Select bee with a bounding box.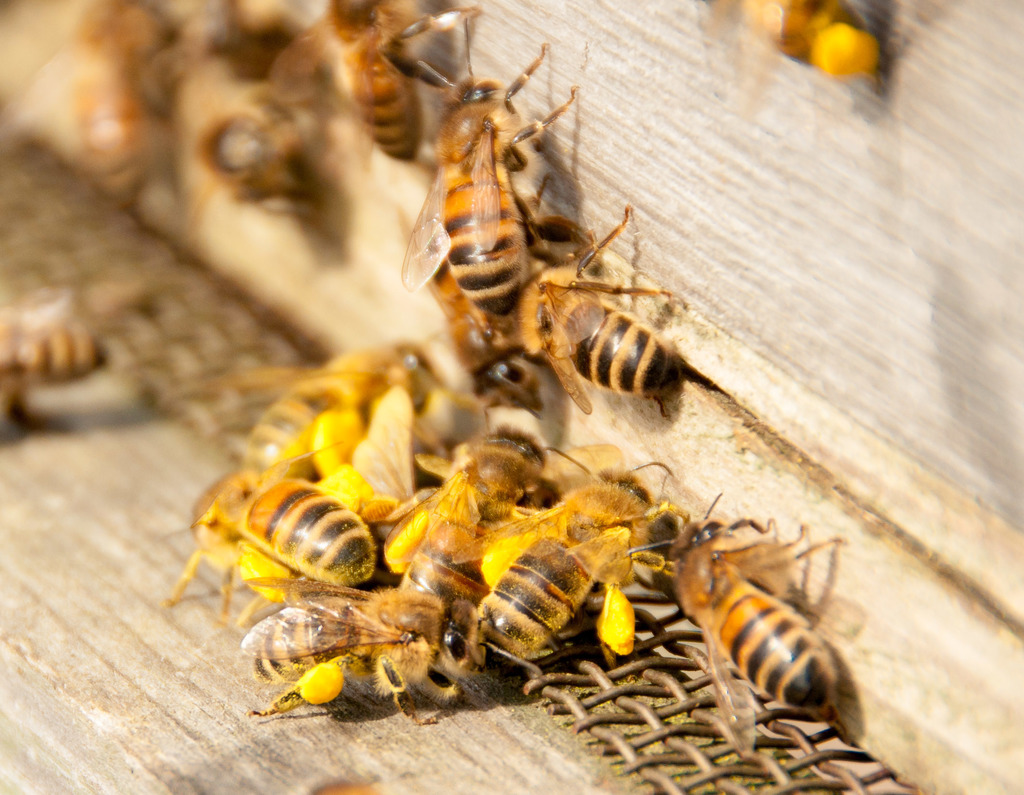
(391, 403, 559, 619).
